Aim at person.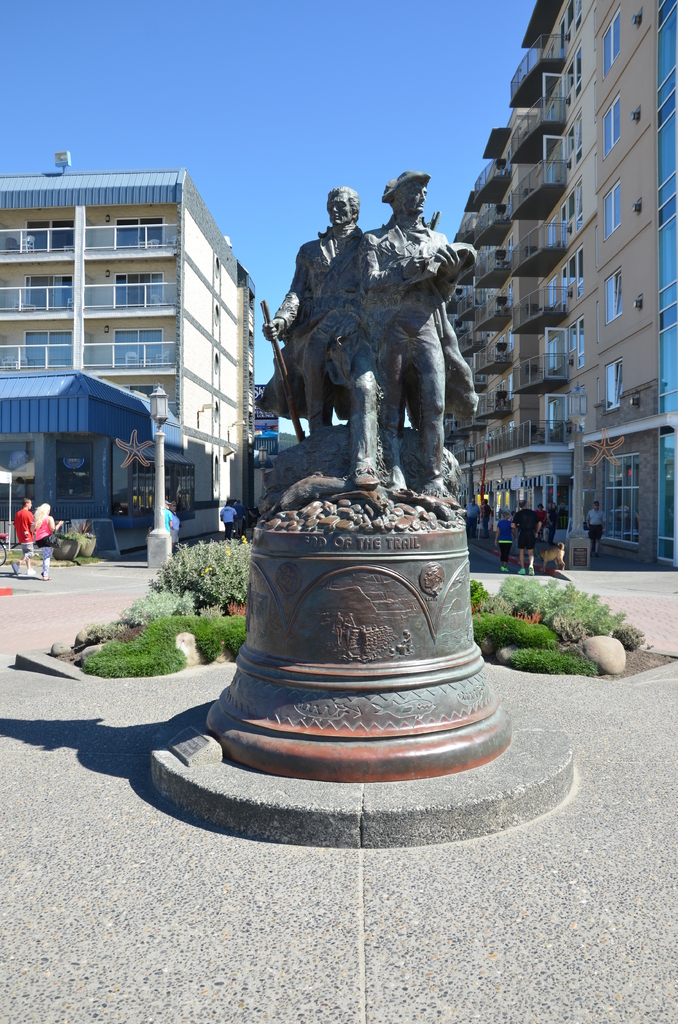
Aimed at <region>162, 497, 175, 532</region>.
